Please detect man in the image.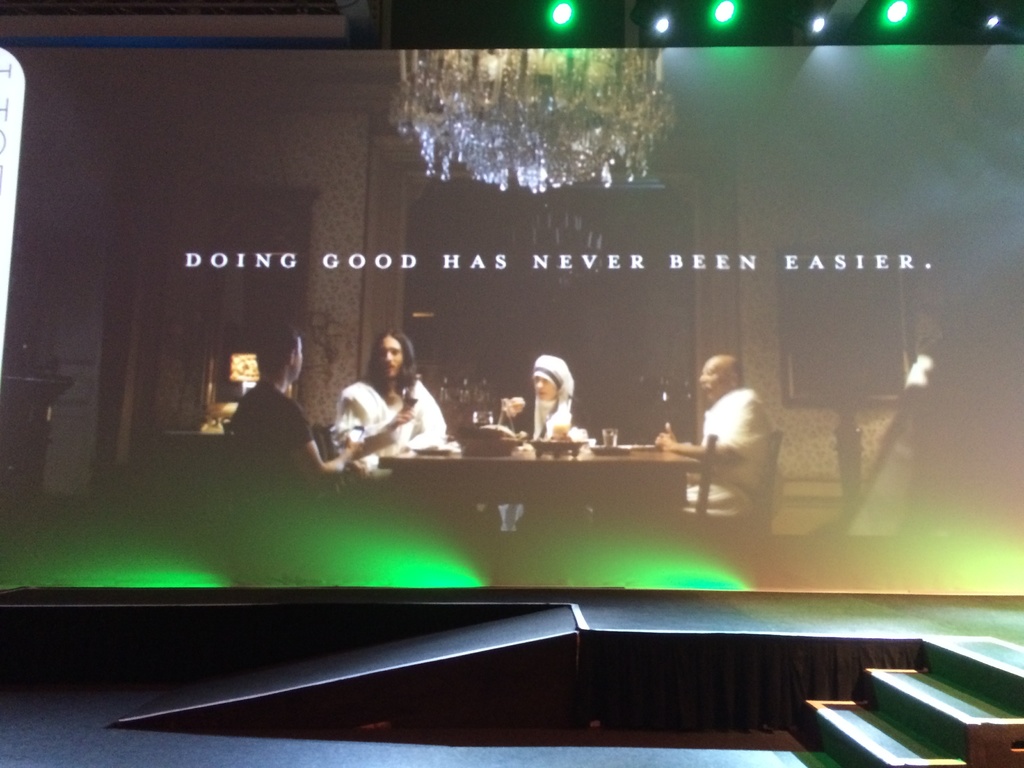
box(330, 330, 455, 488).
